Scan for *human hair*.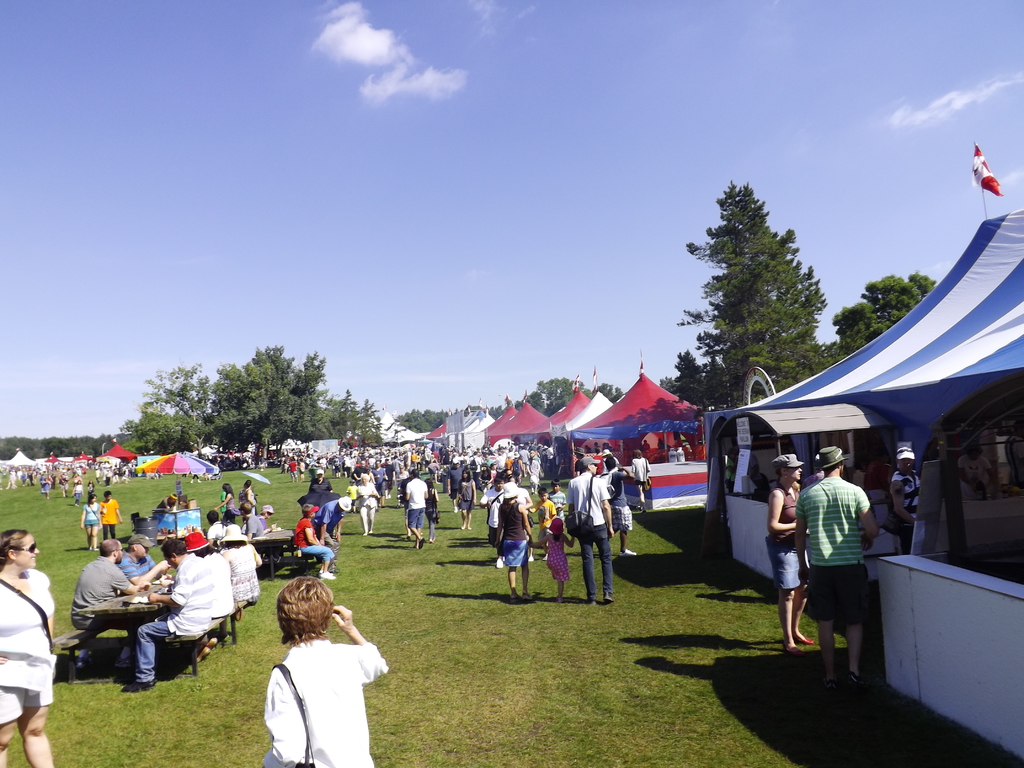
Scan result: 223, 483, 233, 497.
